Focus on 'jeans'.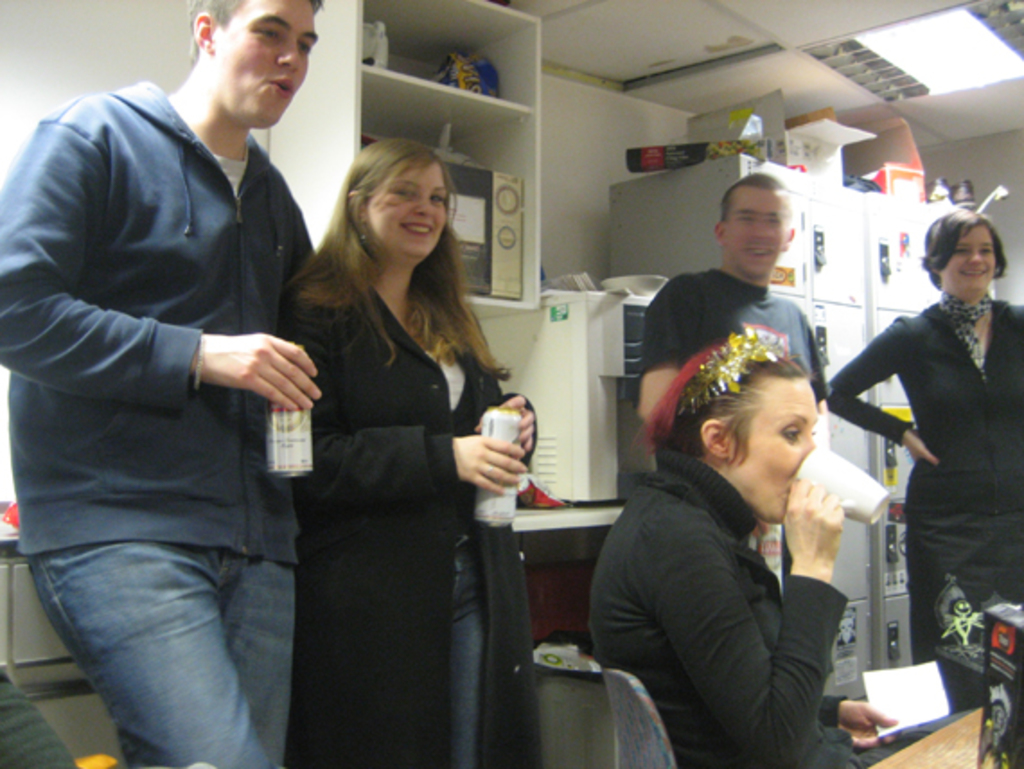
Focused at (38, 512, 293, 764).
